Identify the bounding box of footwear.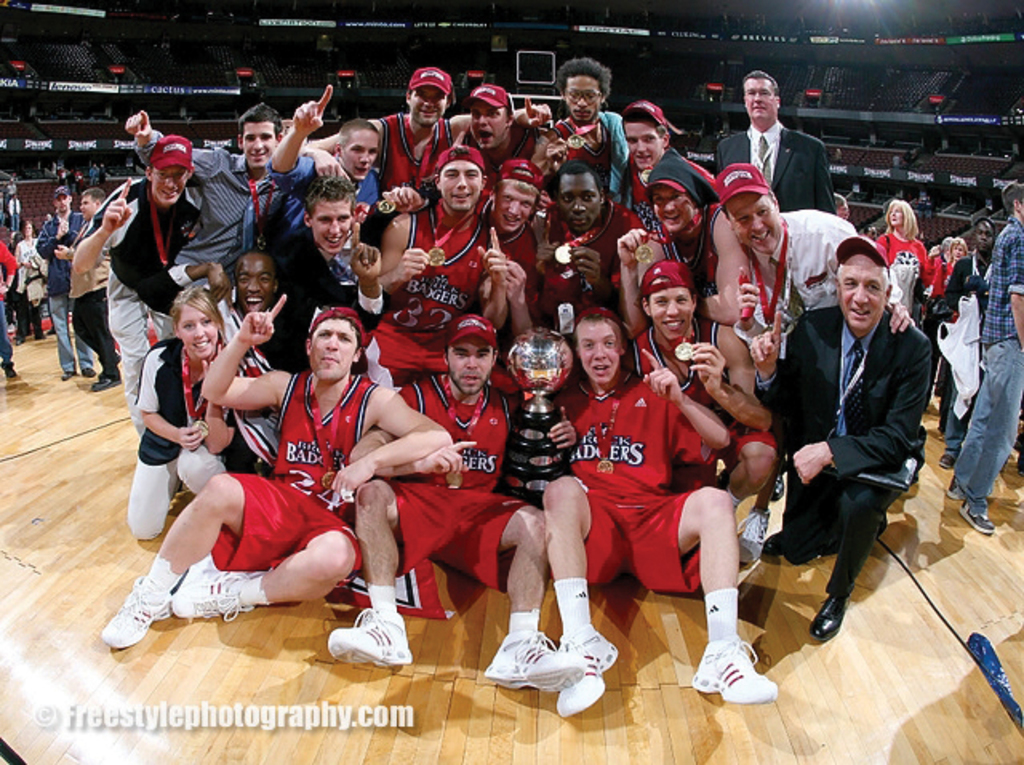
bbox=[555, 621, 619, 719].
